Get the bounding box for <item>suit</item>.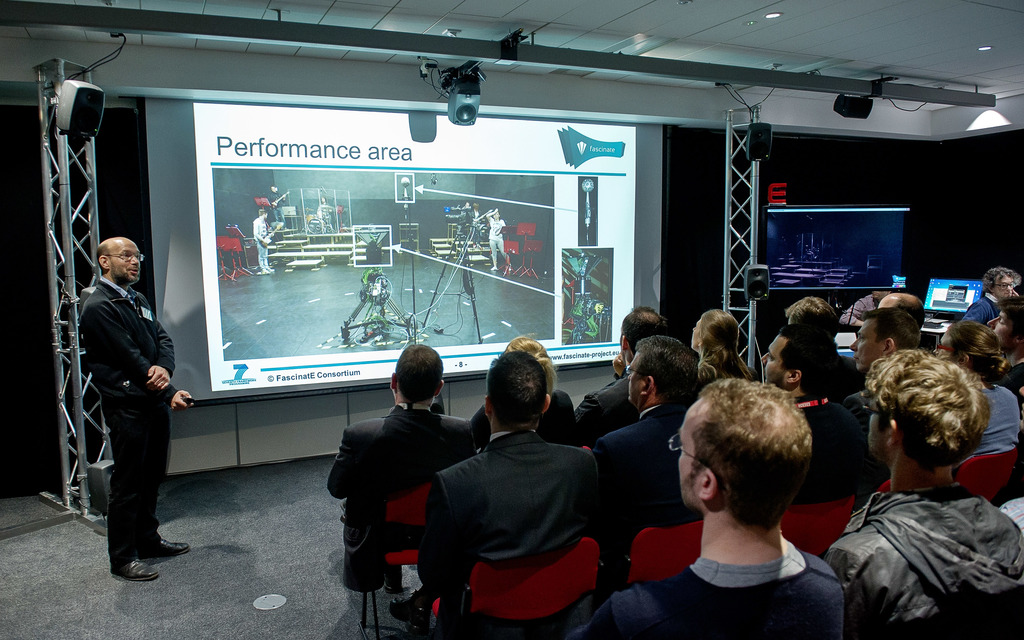
[325, 403, 475, 593].
